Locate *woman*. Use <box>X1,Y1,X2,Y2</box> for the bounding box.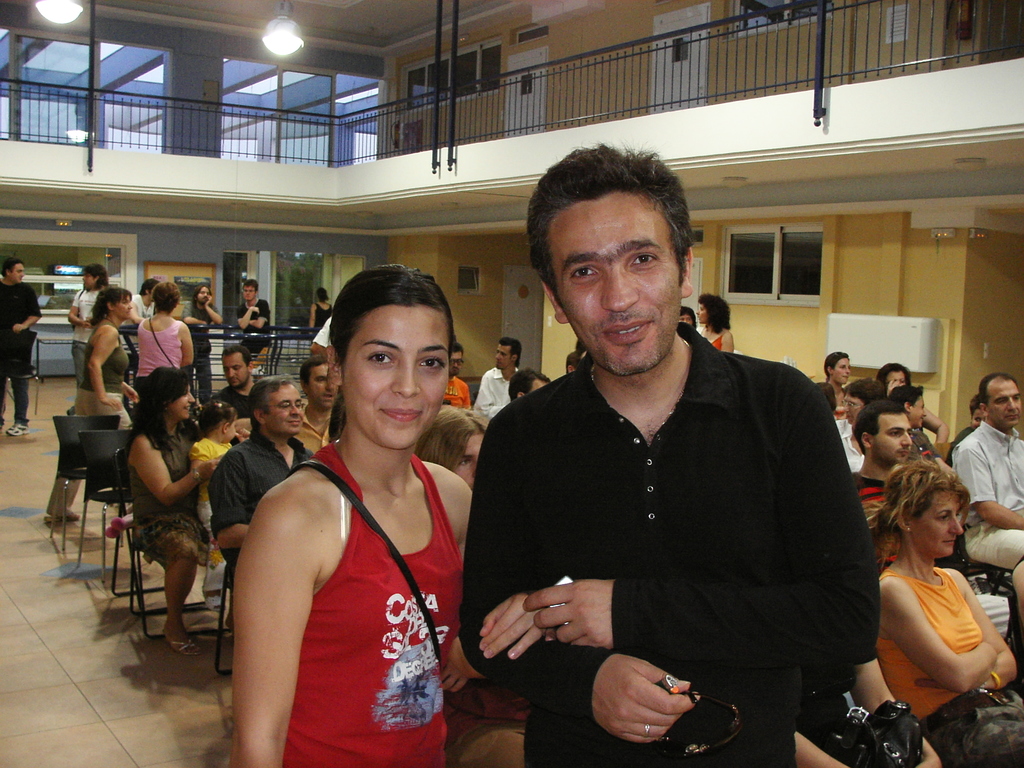
<box>875,457,1023,766</box>.
